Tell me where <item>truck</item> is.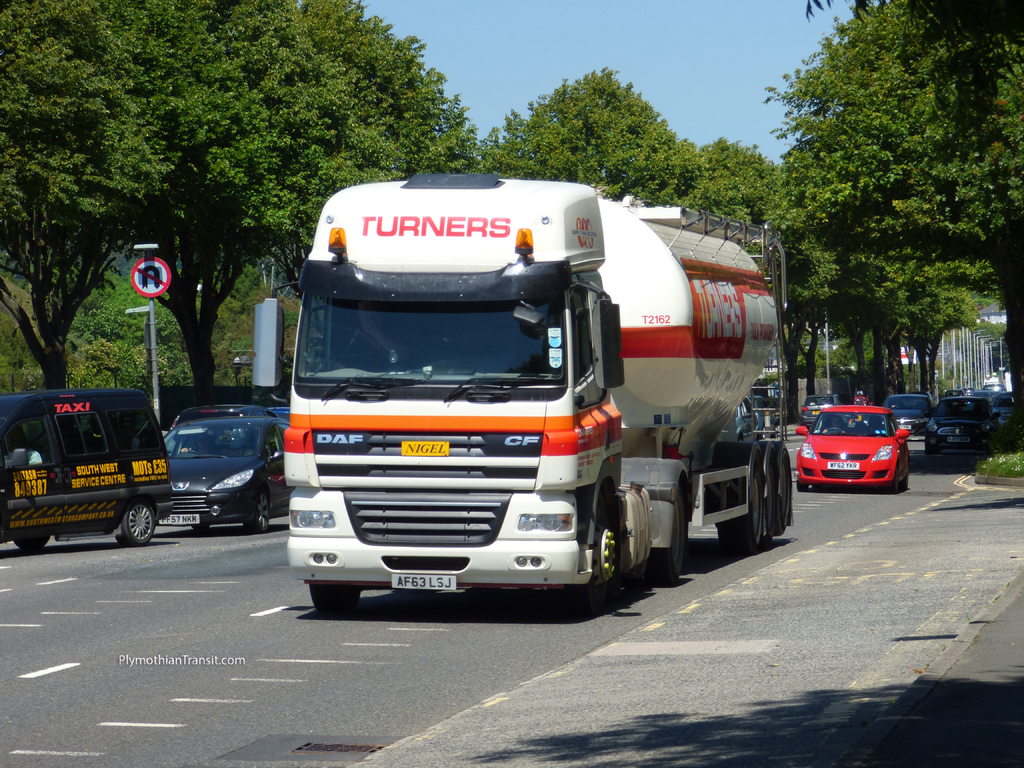
<item>truck</item> is at l=288, t=154, r=812, b=611.
